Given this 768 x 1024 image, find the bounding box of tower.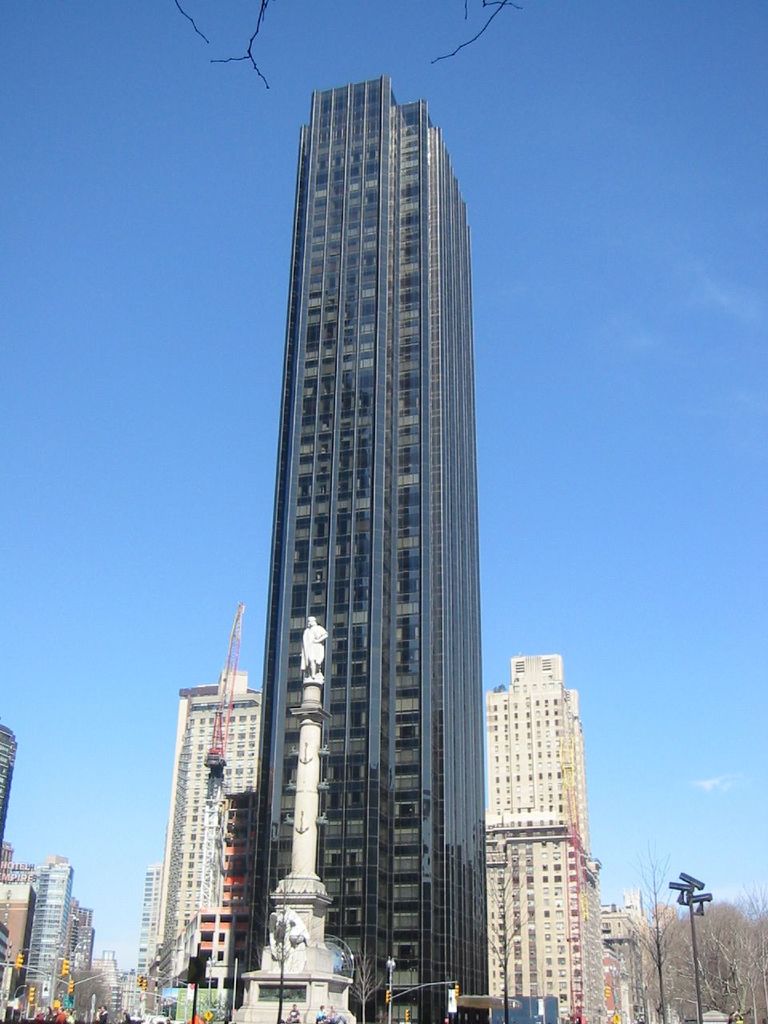
bbox(232, 602, 351, 1023).
